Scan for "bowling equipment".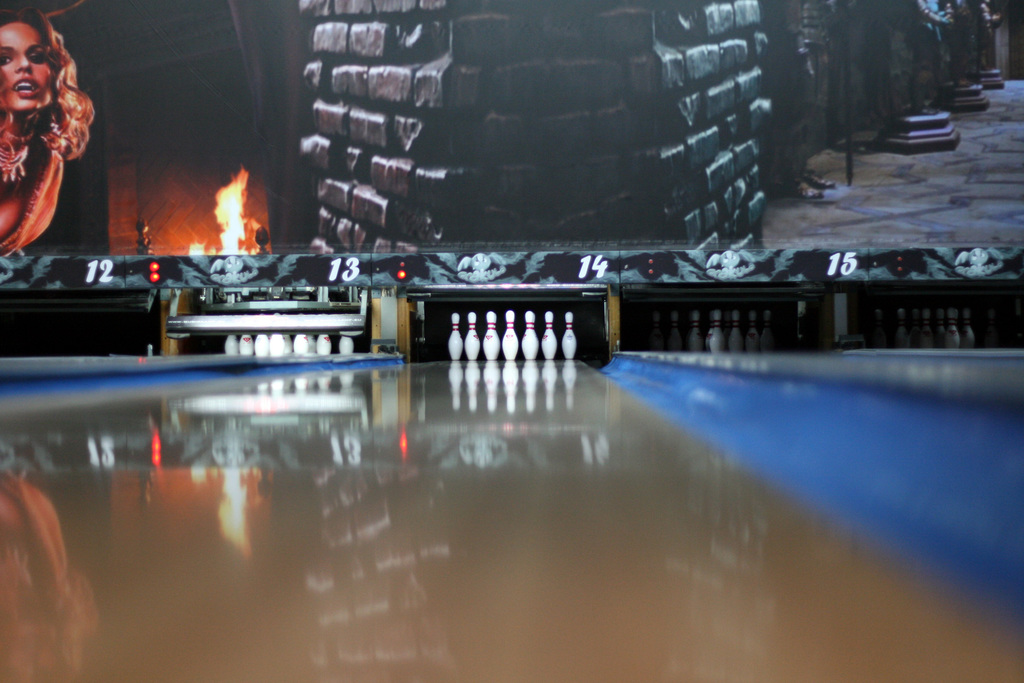
Scan result: locate(224, 311, 334, 355).
